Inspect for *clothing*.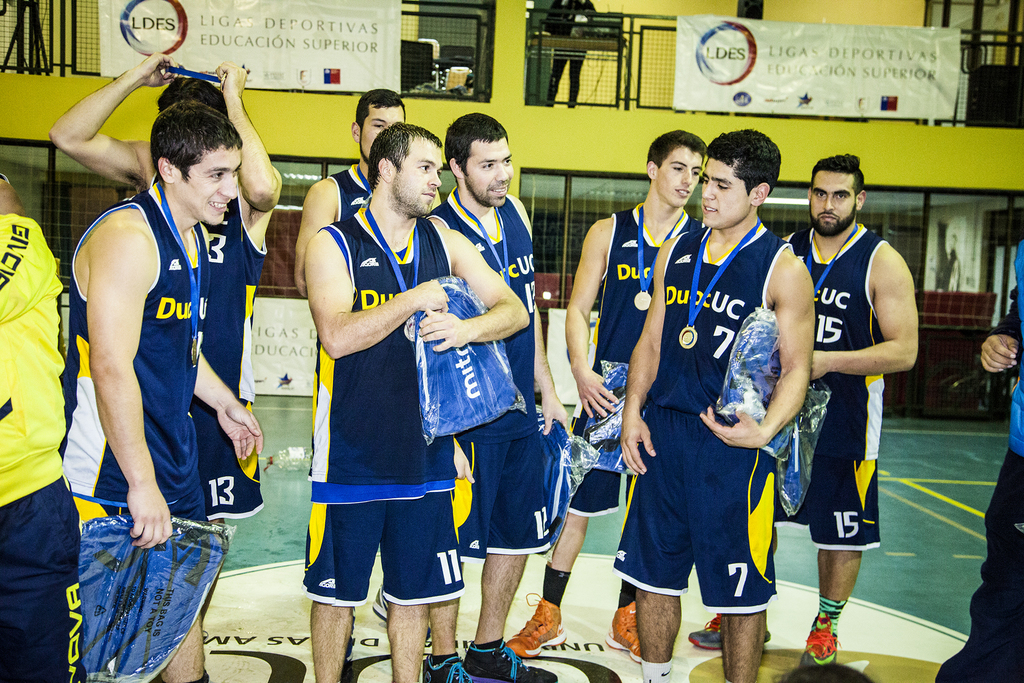
Inspection: select_region(561, 209, 666, 498).
